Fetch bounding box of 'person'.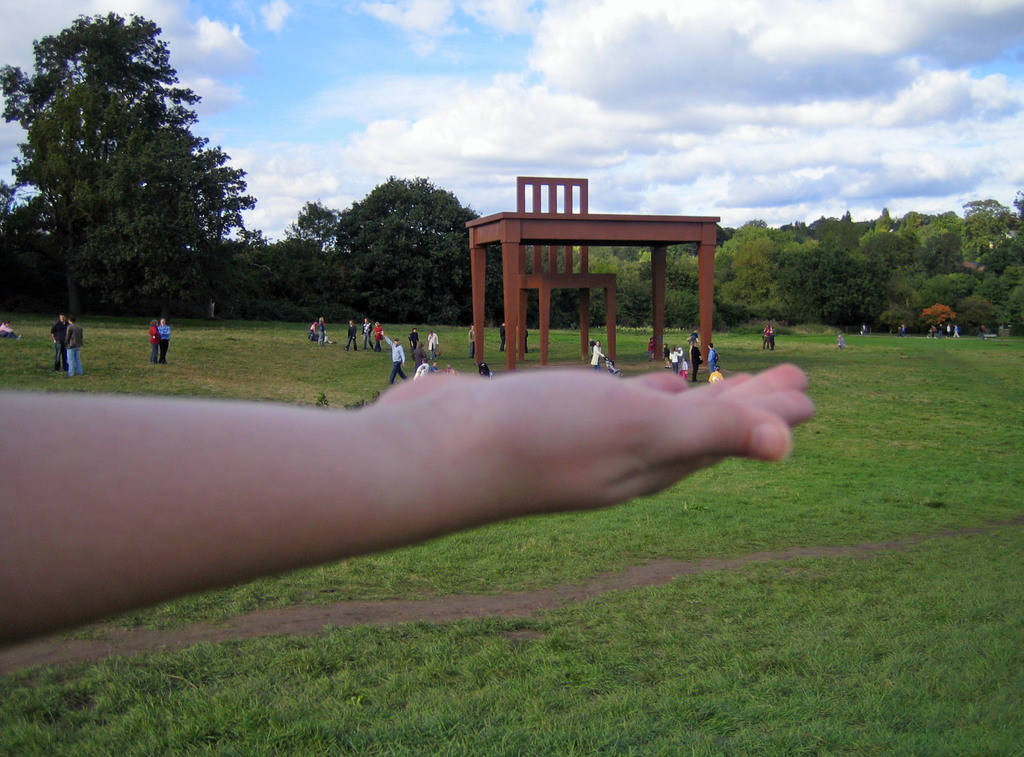
Bbox: x1=360 y1=318 x2=374 y2=353.
